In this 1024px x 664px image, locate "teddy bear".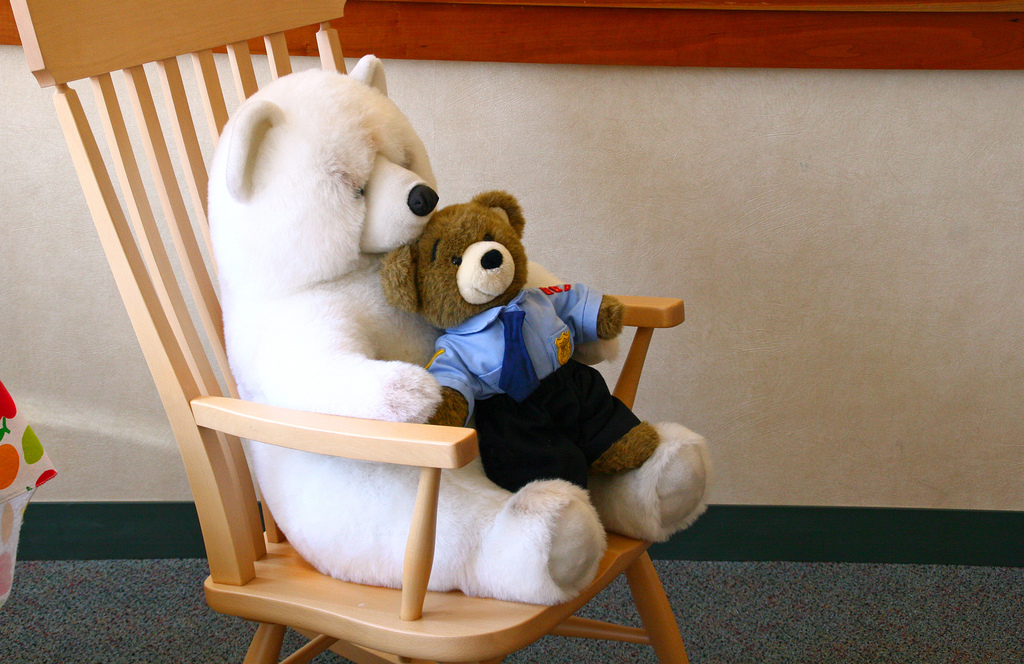
Bounding box: (left=378, top=184, right=663, bottom=496).
